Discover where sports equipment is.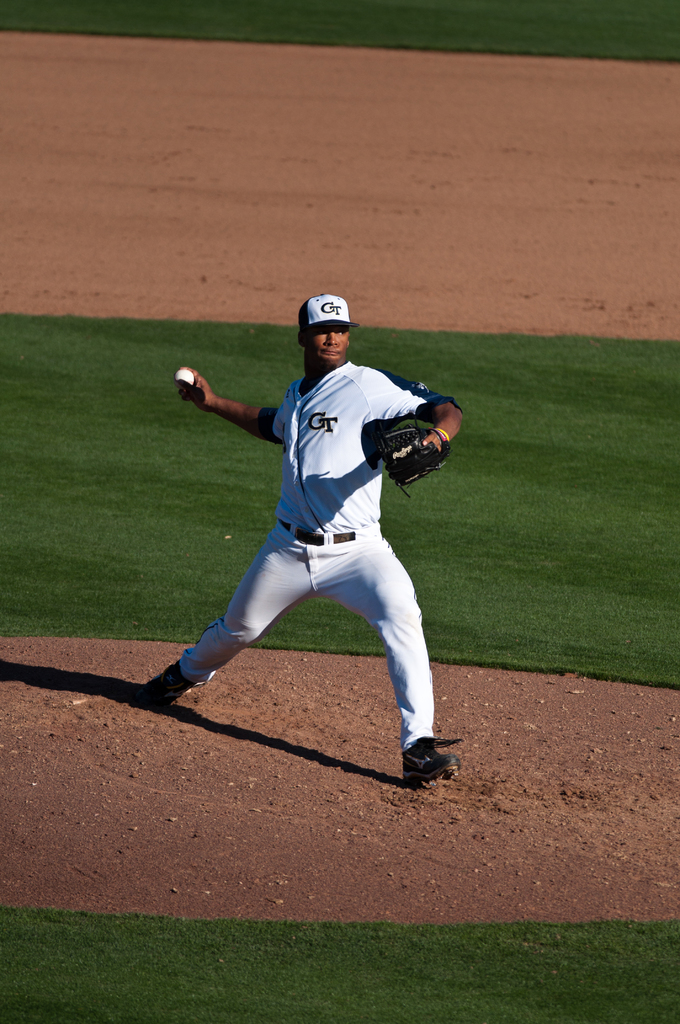
Discovered at locate(375, 423, 450, 500).
